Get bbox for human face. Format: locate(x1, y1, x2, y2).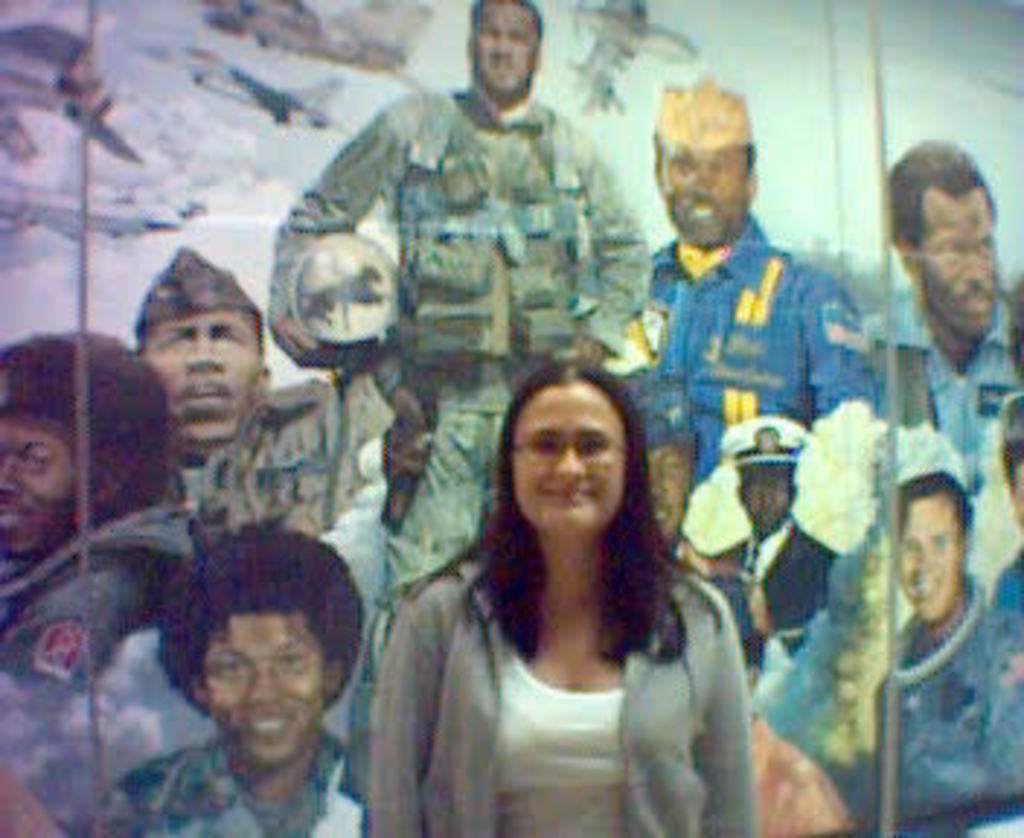
locate(527, 381, 623, 527).
